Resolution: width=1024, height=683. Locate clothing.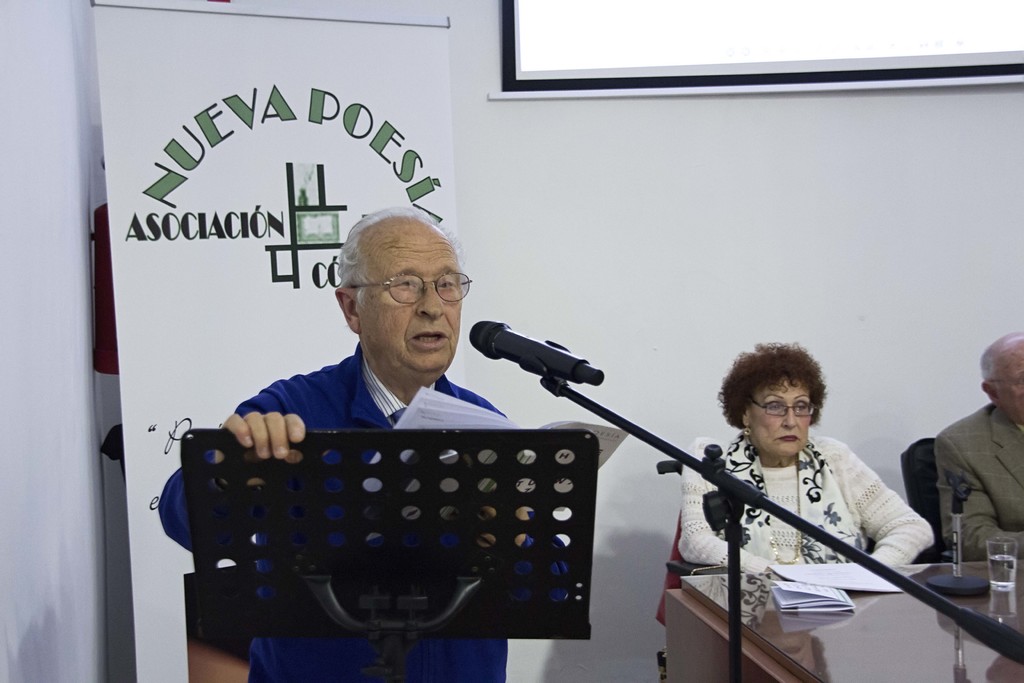
x1=932 y1=403 x2=1023 y2=570.
